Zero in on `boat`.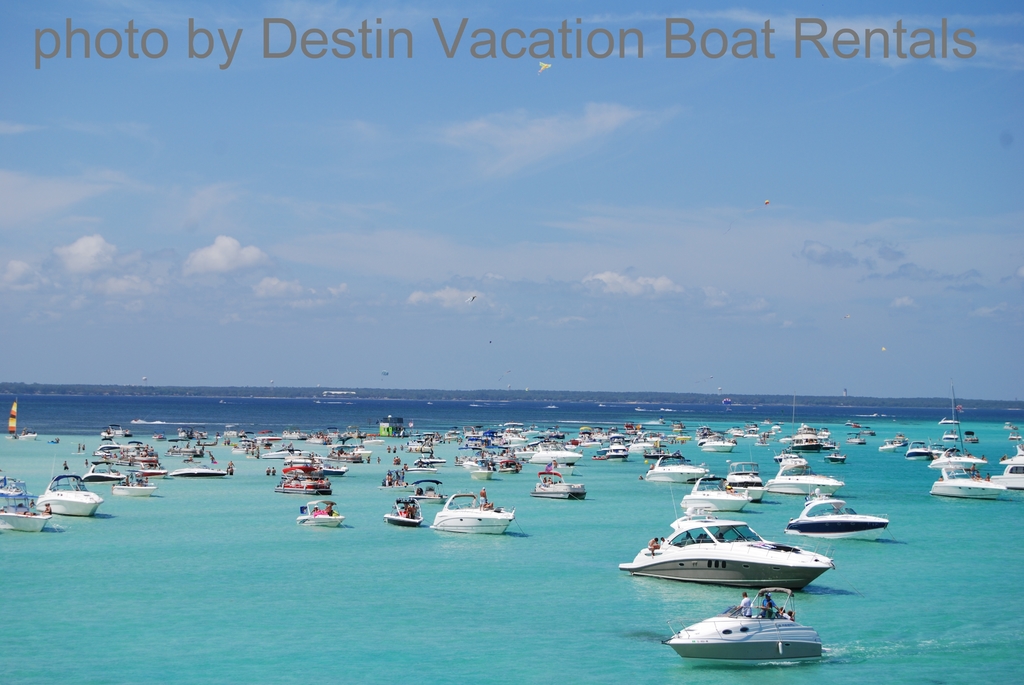
Zeroed in: bbox=(0, 472, 51, 539).
